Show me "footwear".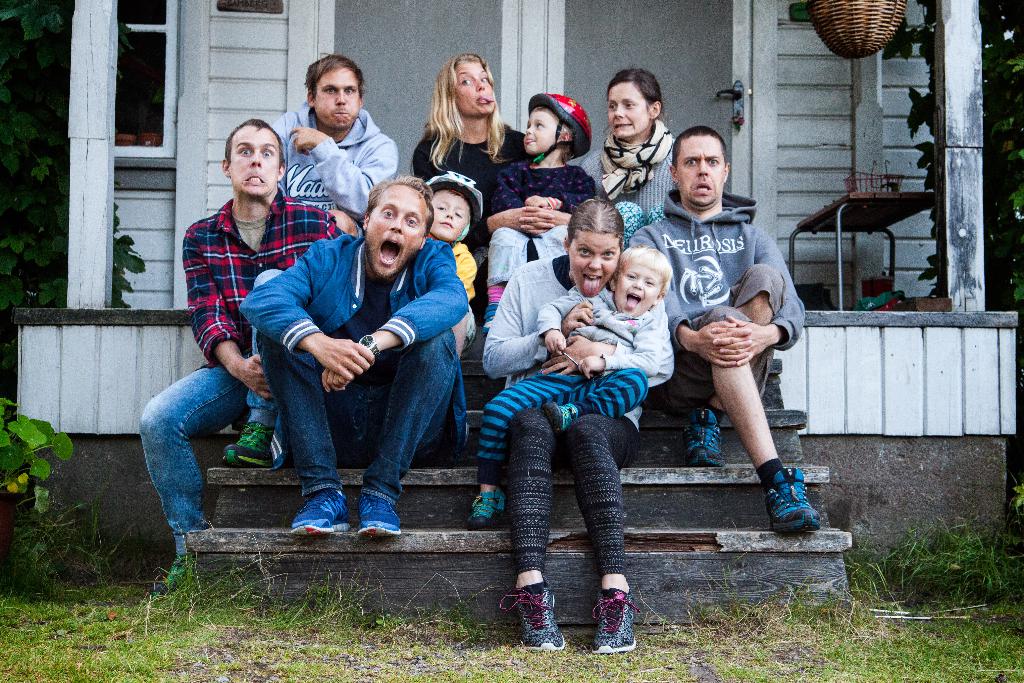
"footwear" is here: 505,566,569,659.
